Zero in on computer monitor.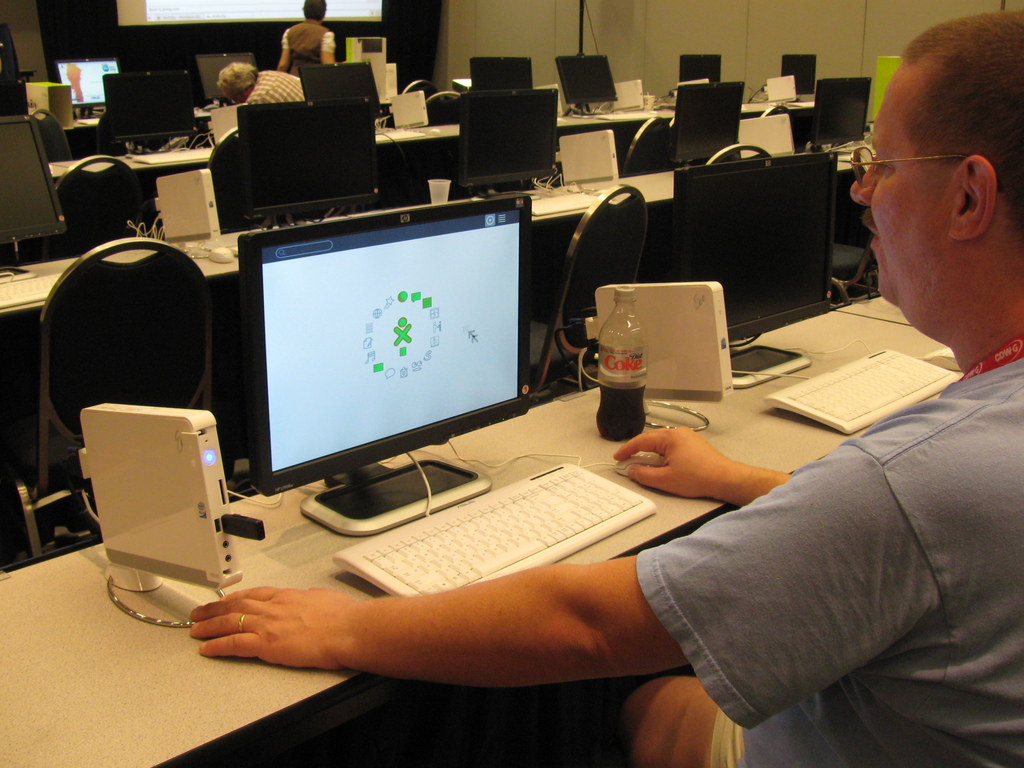
Zeroed in: [677, 53, 721, 84].
